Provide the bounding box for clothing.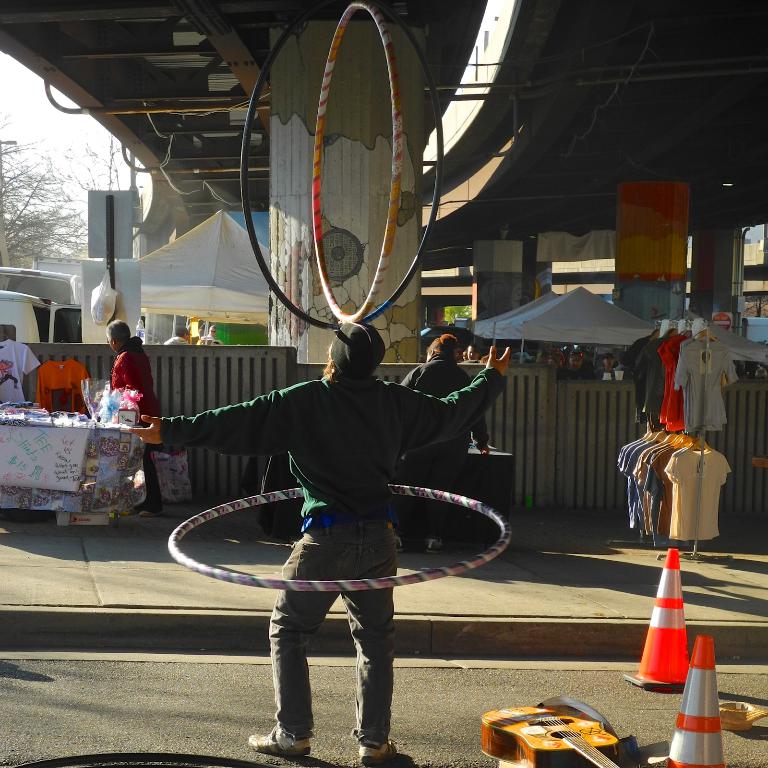
[105,351,170,501].
